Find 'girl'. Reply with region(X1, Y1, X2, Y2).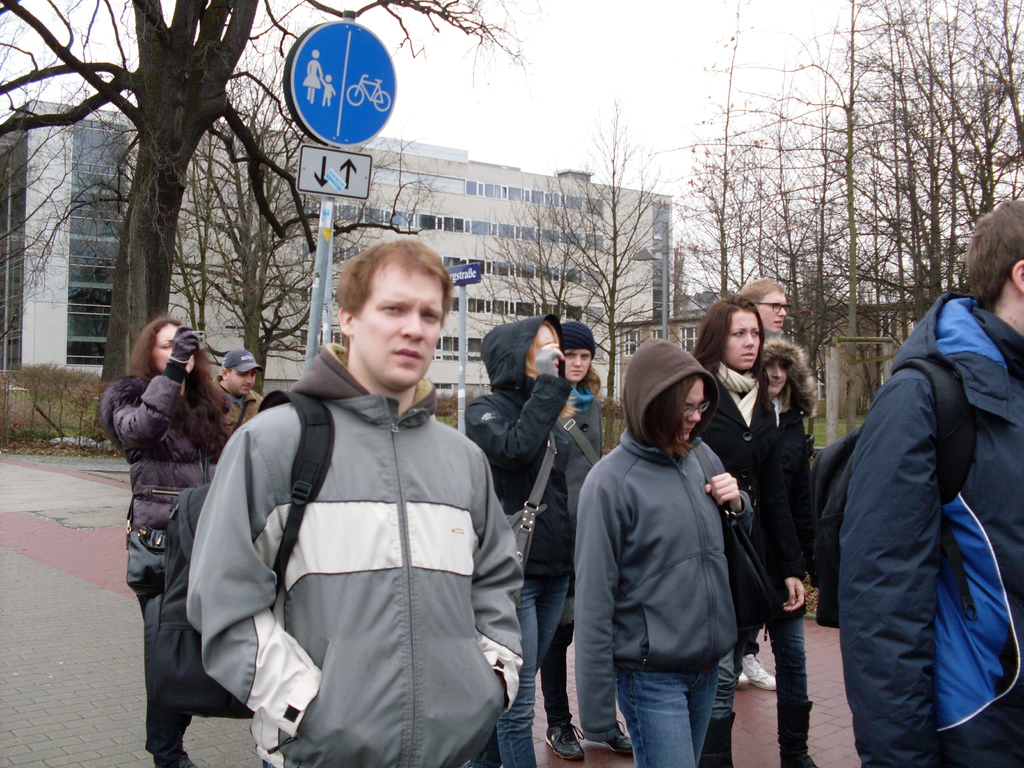
region(465, 316, 575, 767).
